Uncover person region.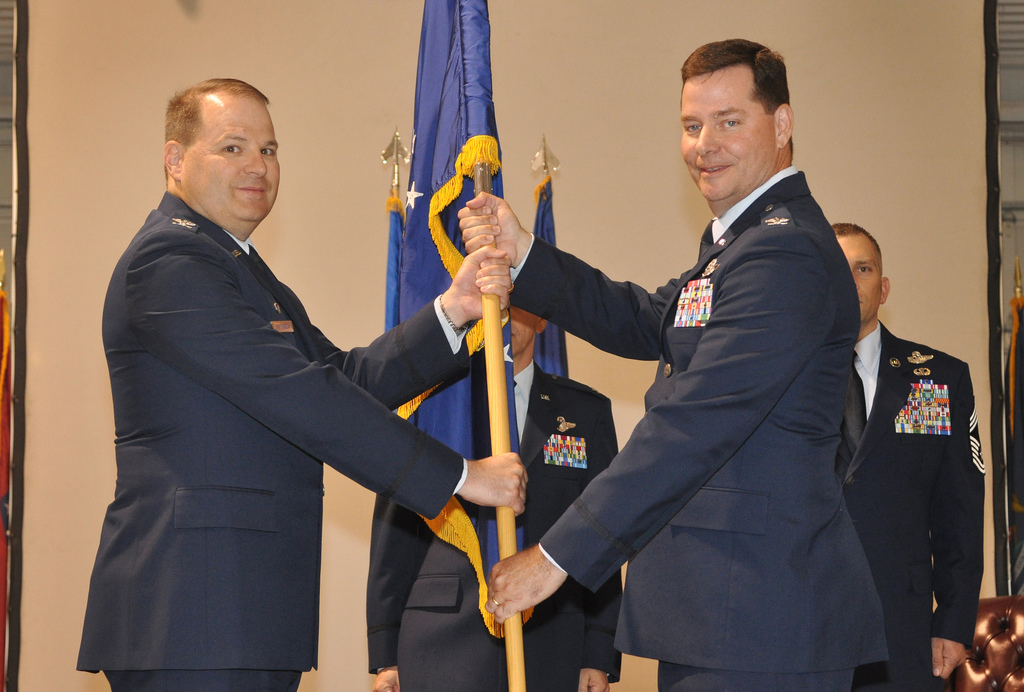
Uncovered: Rect(522, 45, 903, 691).
